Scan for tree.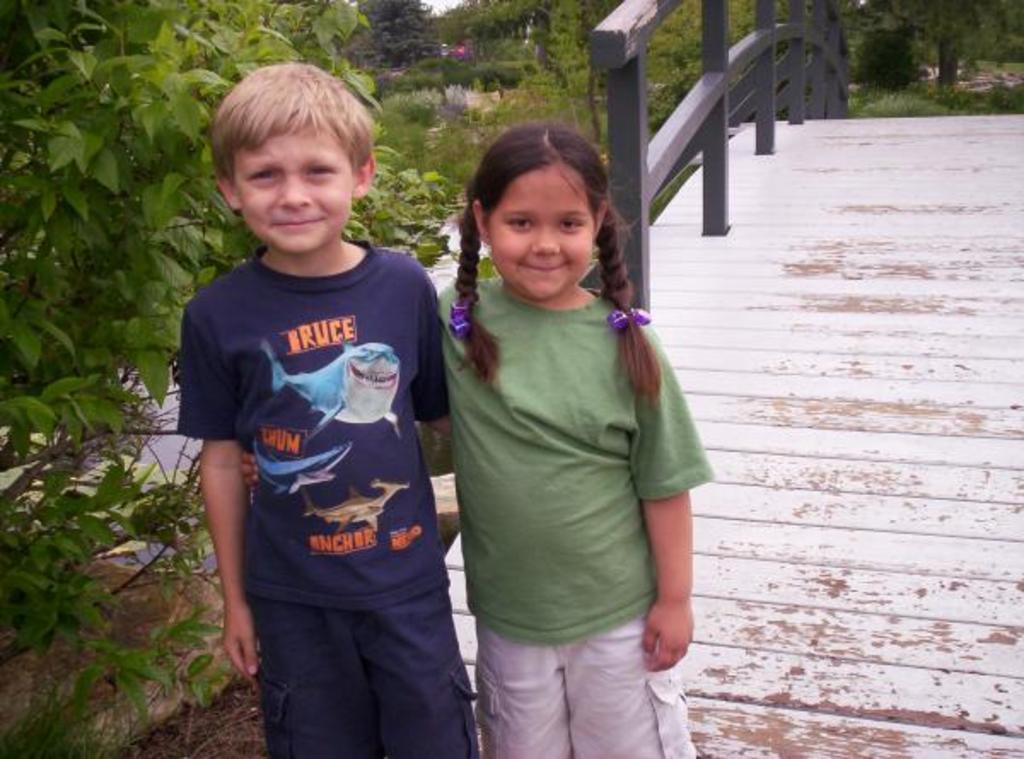
Scan result: region(369, 0, 452, 68).
